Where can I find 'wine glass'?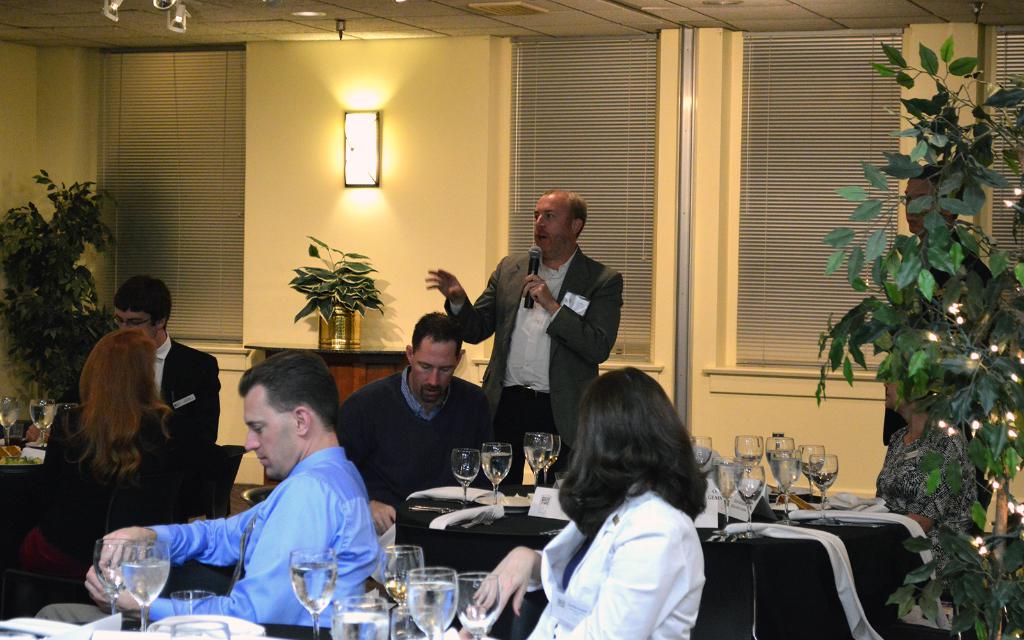
You can find it at BBox(326, 596, 381, 639).
